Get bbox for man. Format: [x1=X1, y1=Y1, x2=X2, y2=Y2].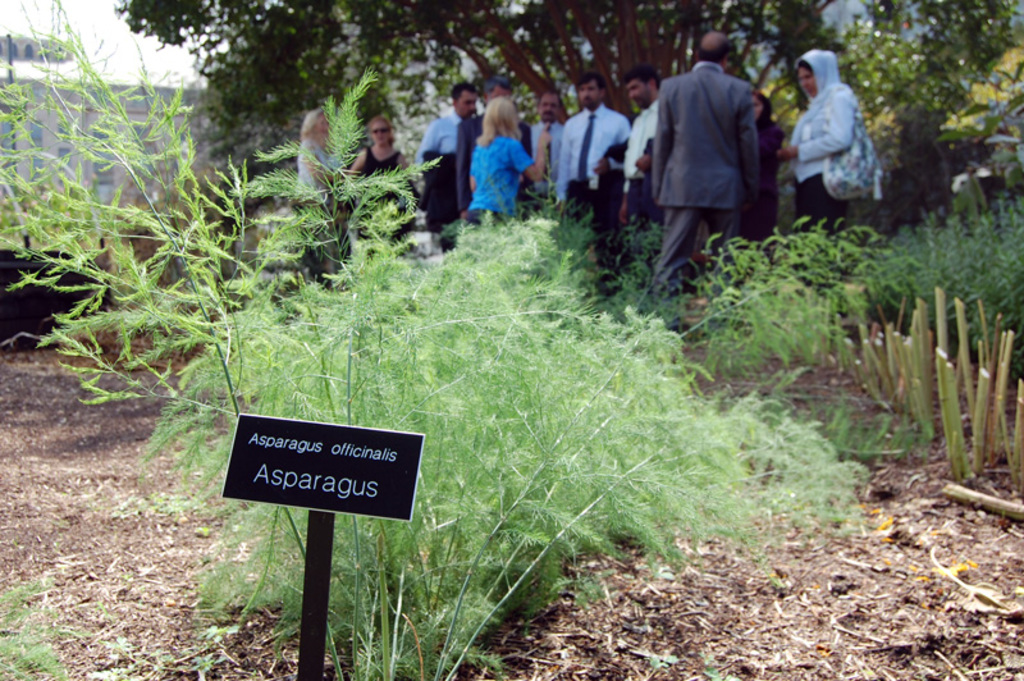
[x1=616, y1=73, x2=664, y2=256].
